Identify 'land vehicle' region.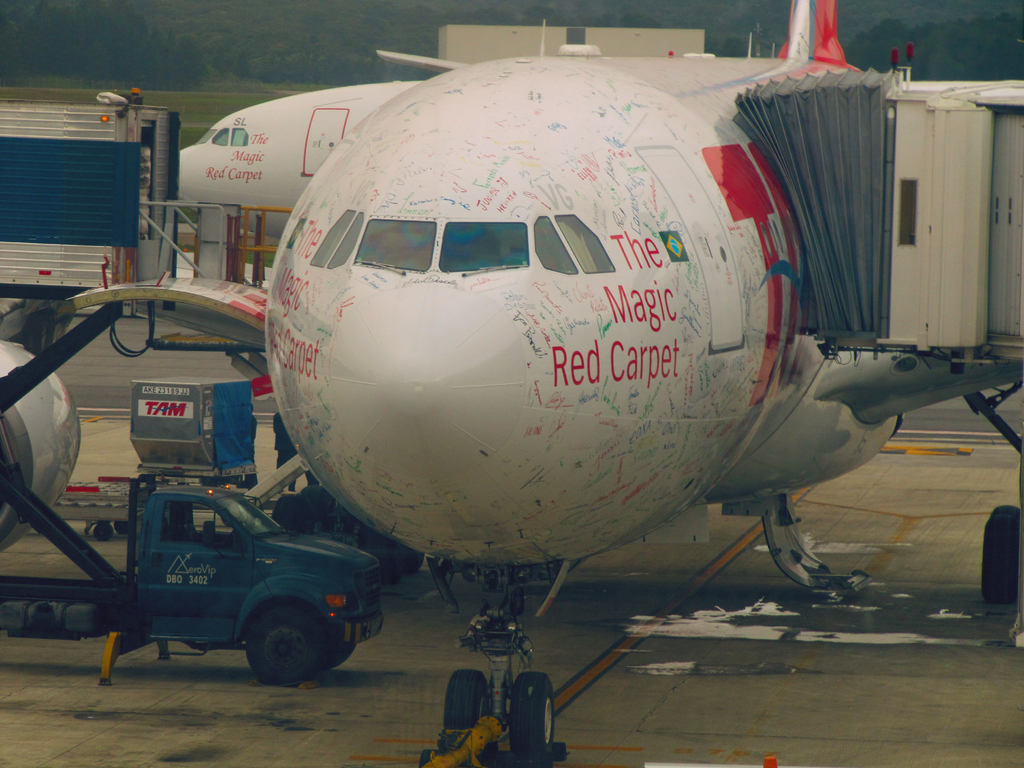
Region: left=92, top=458, right=380, bottom=698.
